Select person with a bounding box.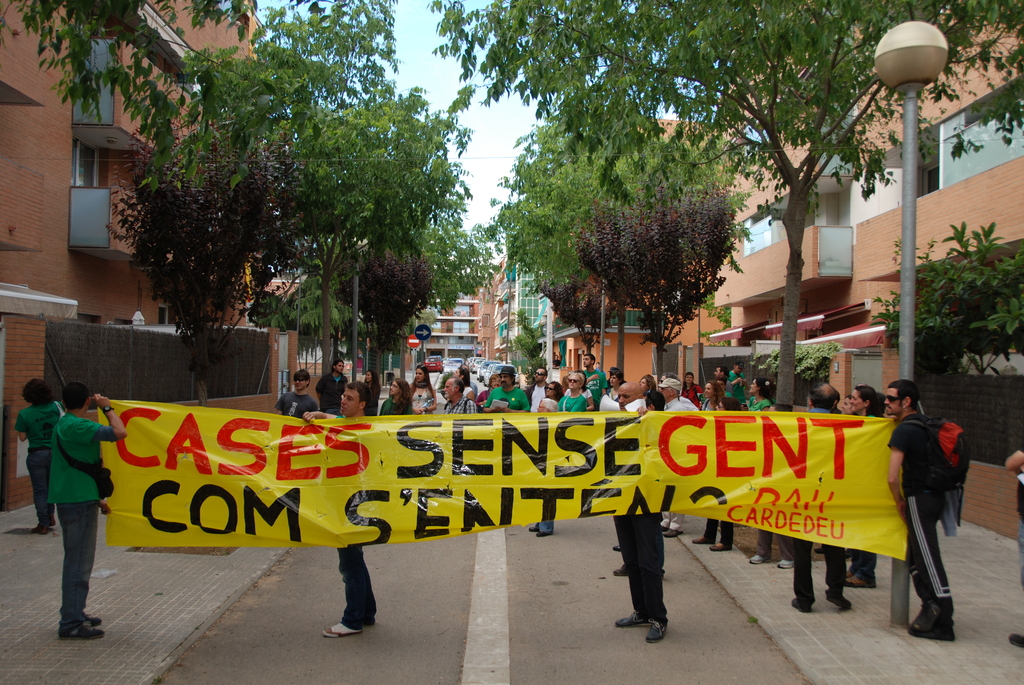
locate(787, 383, 854, 618).
